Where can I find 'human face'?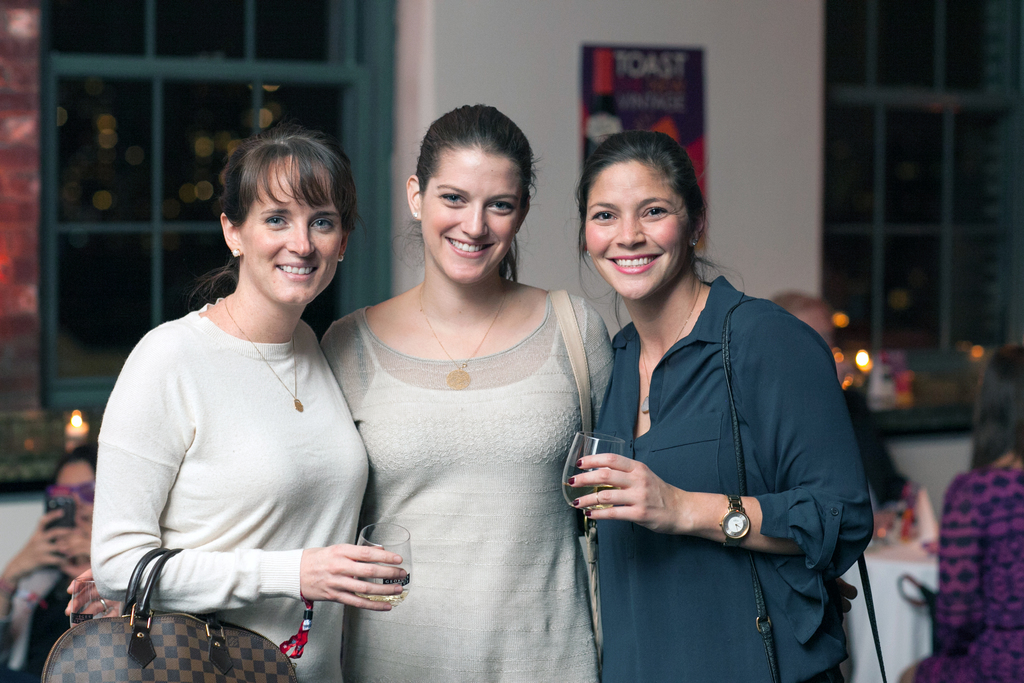
You can find it at region(243, 154, 342, 302).
